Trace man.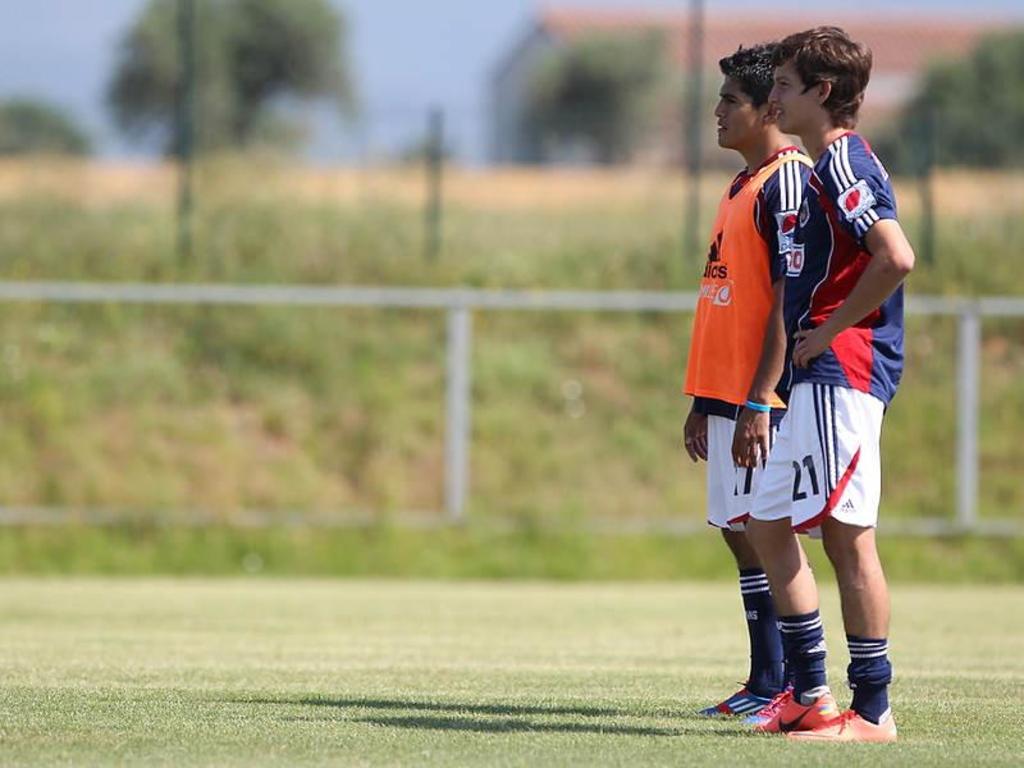
Traced to (left=682, top=40, right=795, bottom=728).
